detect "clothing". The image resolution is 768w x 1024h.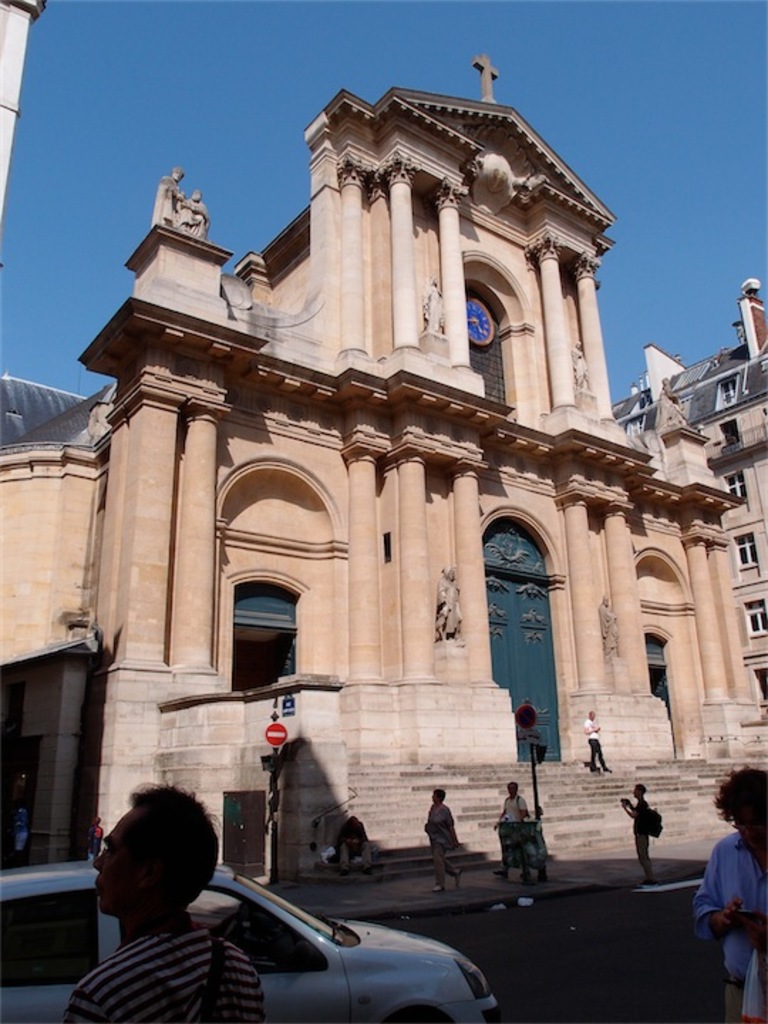
{"x1": 70, "y1": 929, "x2": 267, "y2": 1017}.
